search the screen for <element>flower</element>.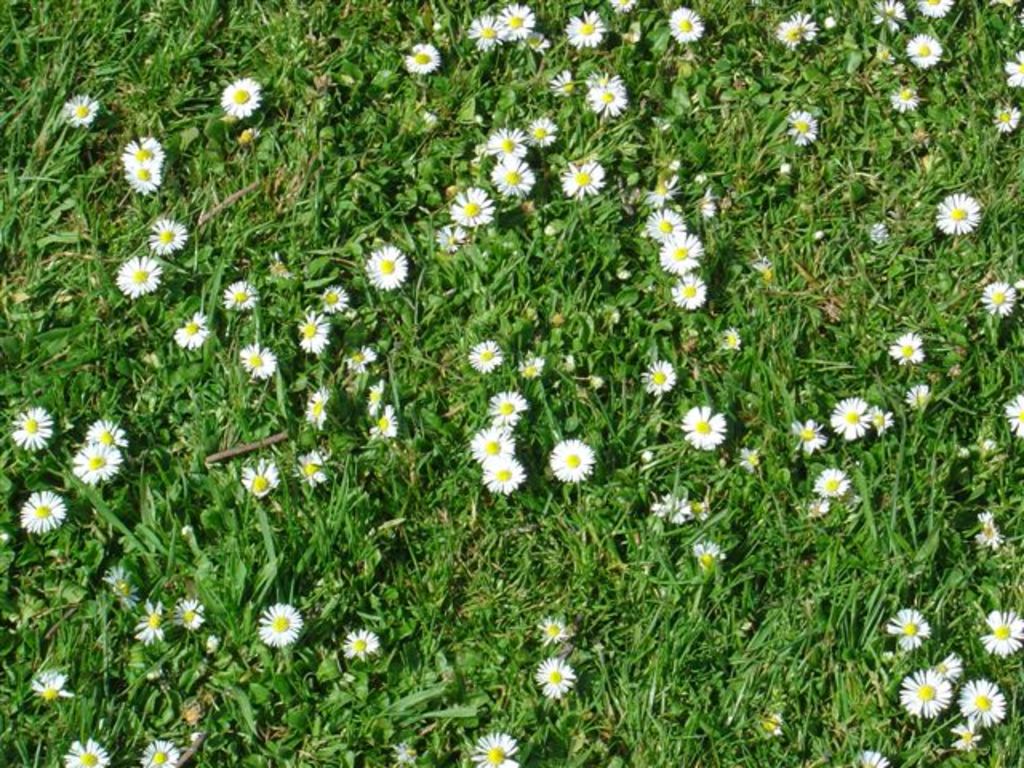
Found at bbox(138, 738, 182, 766).
